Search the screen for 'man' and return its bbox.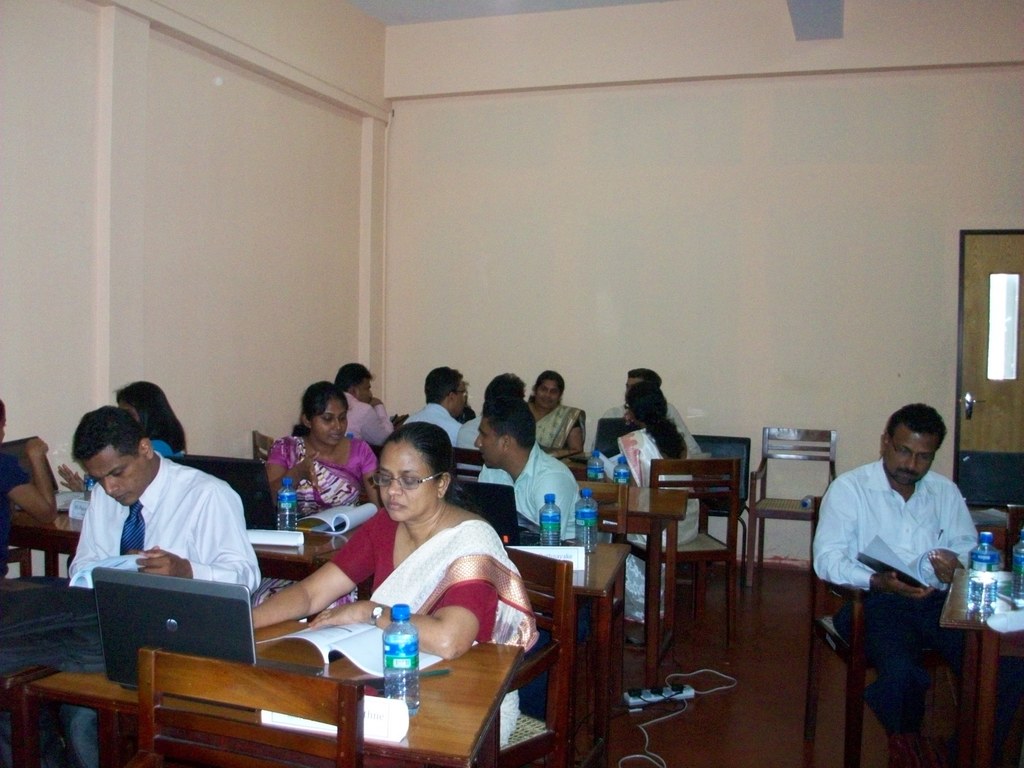
Found: Rect(468, 396, 590, 532).
